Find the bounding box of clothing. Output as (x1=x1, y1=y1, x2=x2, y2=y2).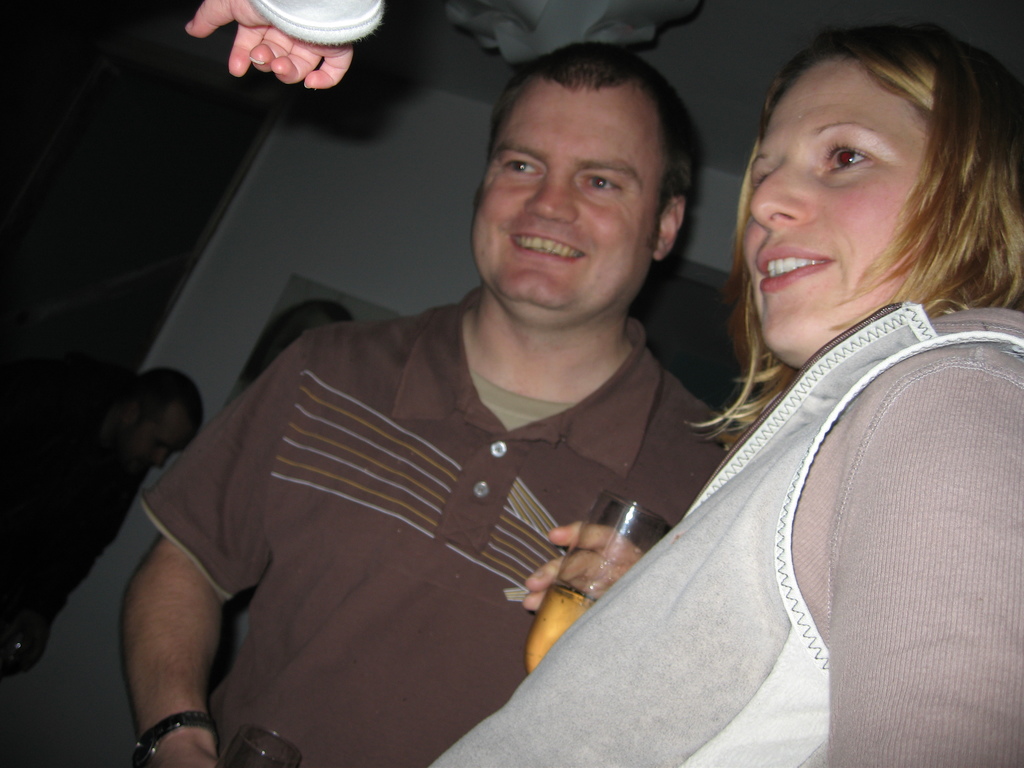
(x1=420, y1=309, x2=1023, y2=767).
